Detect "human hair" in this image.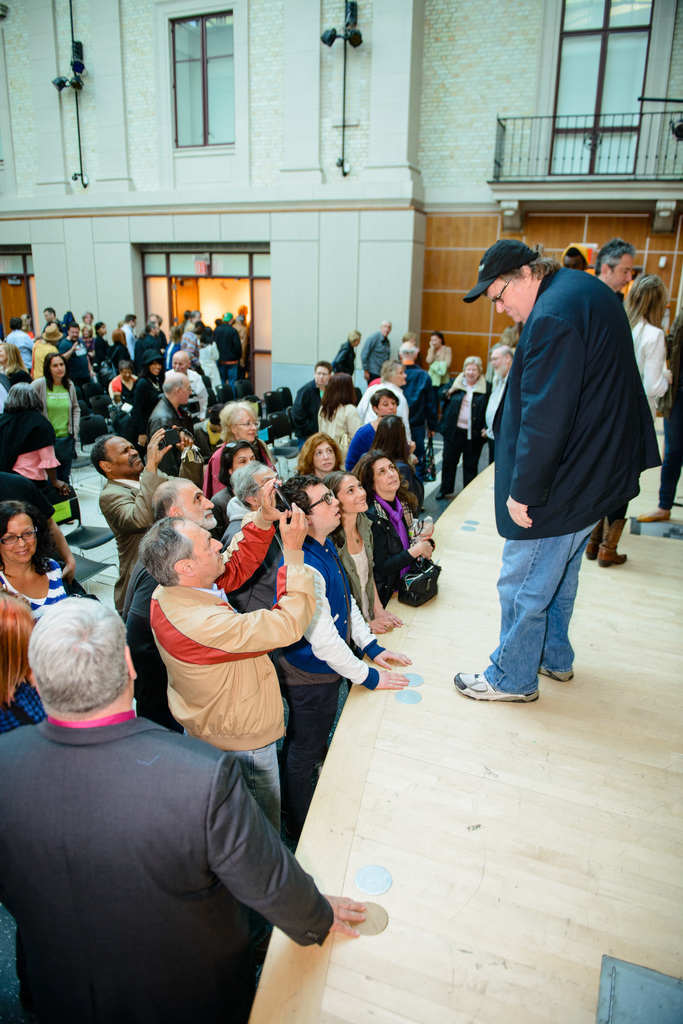
Detection: {"left": 380, "top": 317, "right": 392, "bottom": 327}.
